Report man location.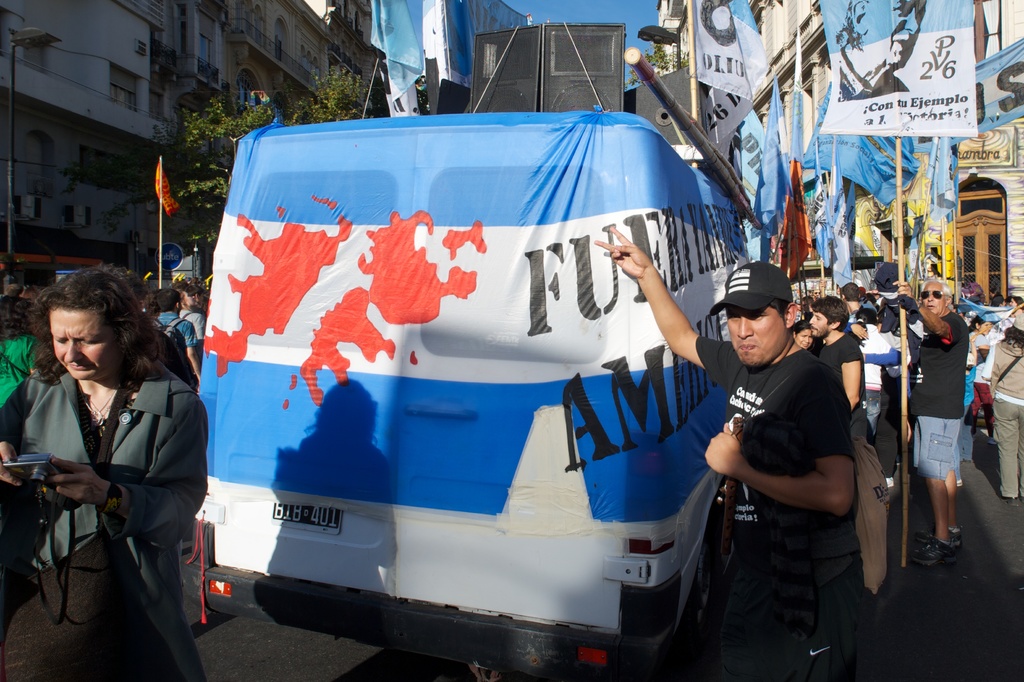
Report: (x1=584, y1=221, x2=851, y2=681).
